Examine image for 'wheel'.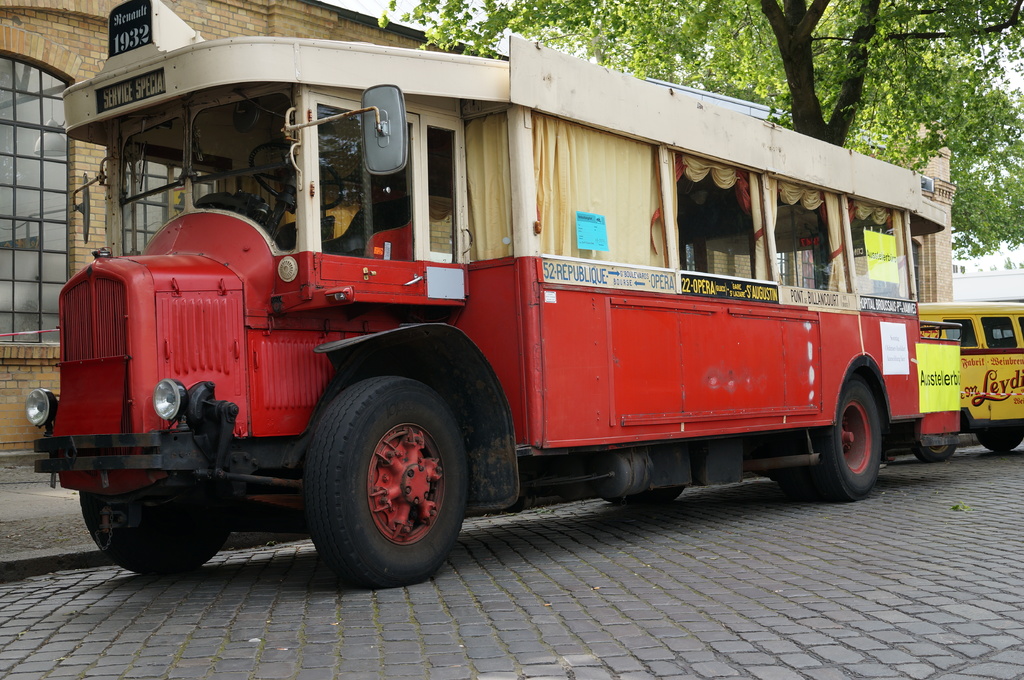
Examination result: left=308, top=371, right=472, bottom=589.
